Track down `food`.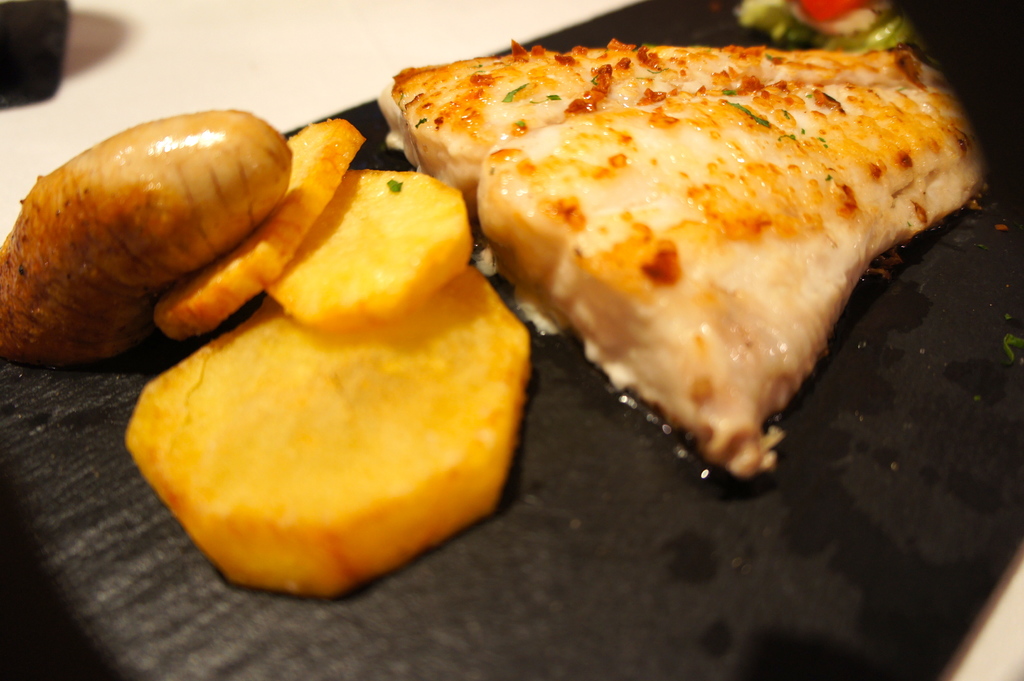
Tracked to (0,105,294,365).
